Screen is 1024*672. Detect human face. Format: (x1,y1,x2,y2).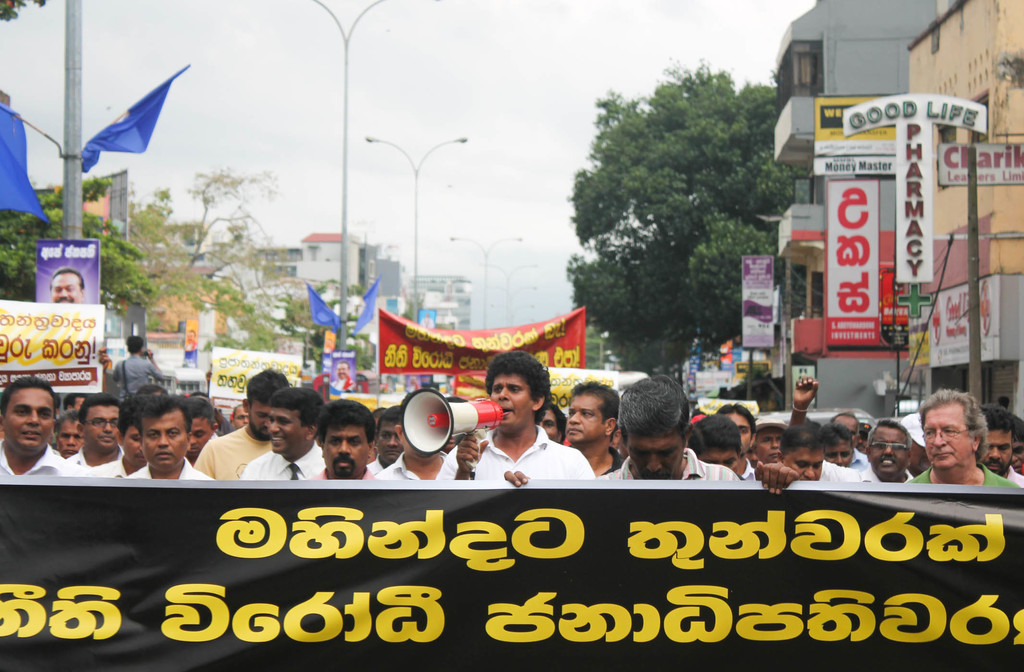
(867,422,907,481).
